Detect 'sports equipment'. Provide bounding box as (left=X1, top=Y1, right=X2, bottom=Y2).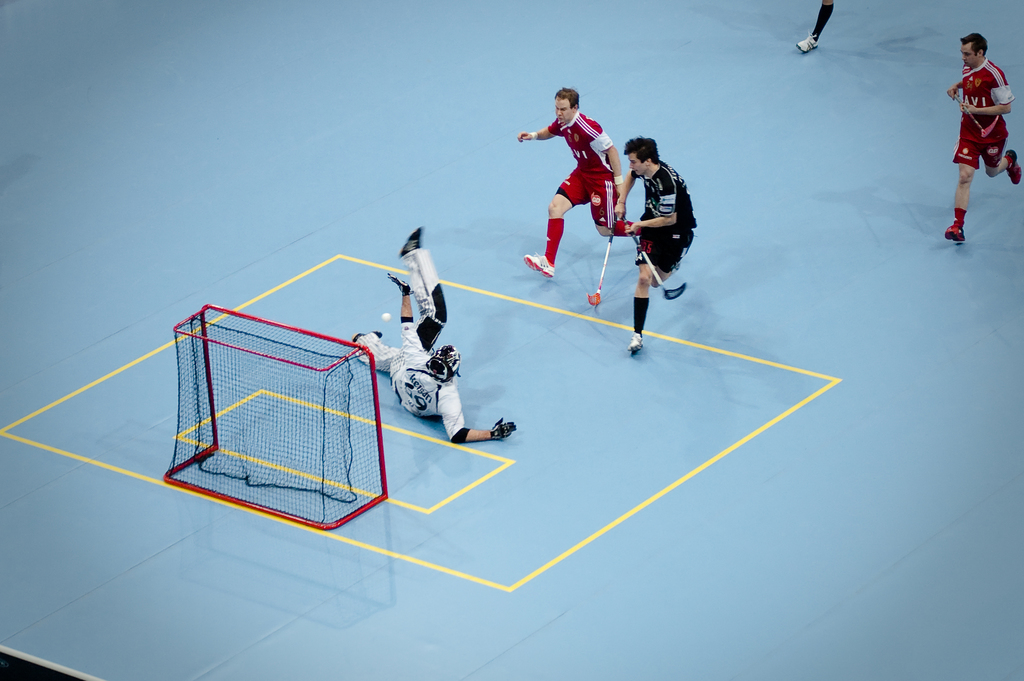
(left=351, top=331, right=383, bottom=340).
